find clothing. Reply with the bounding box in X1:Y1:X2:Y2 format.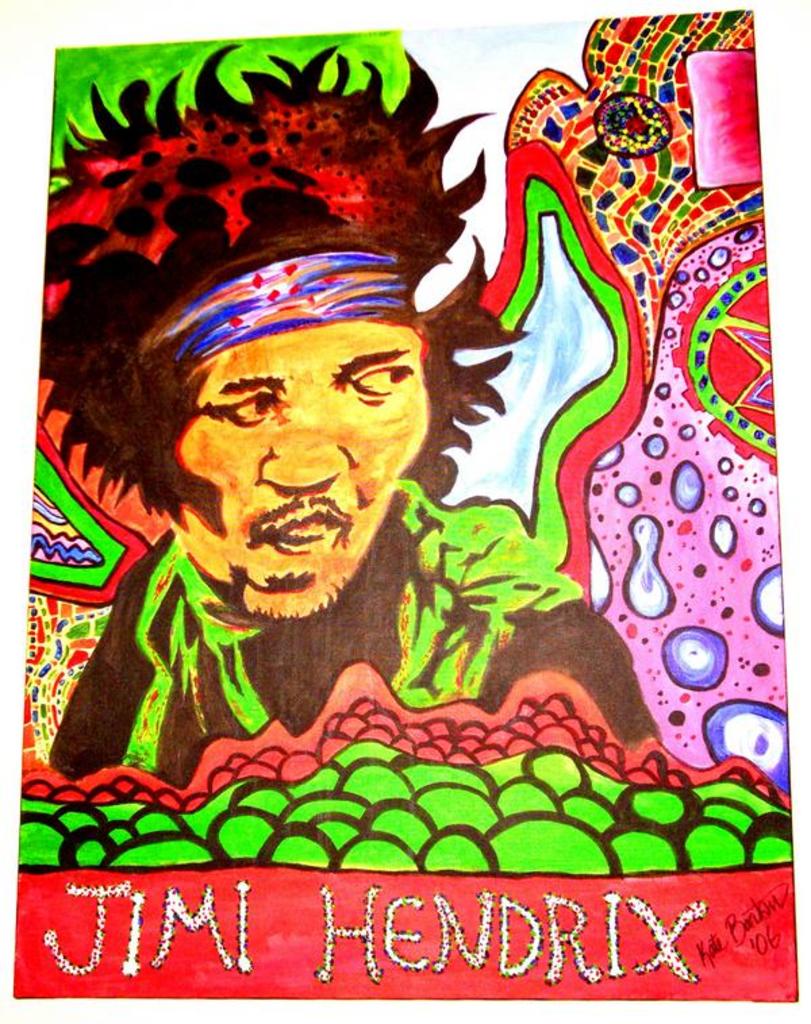
43:476:670:784.
